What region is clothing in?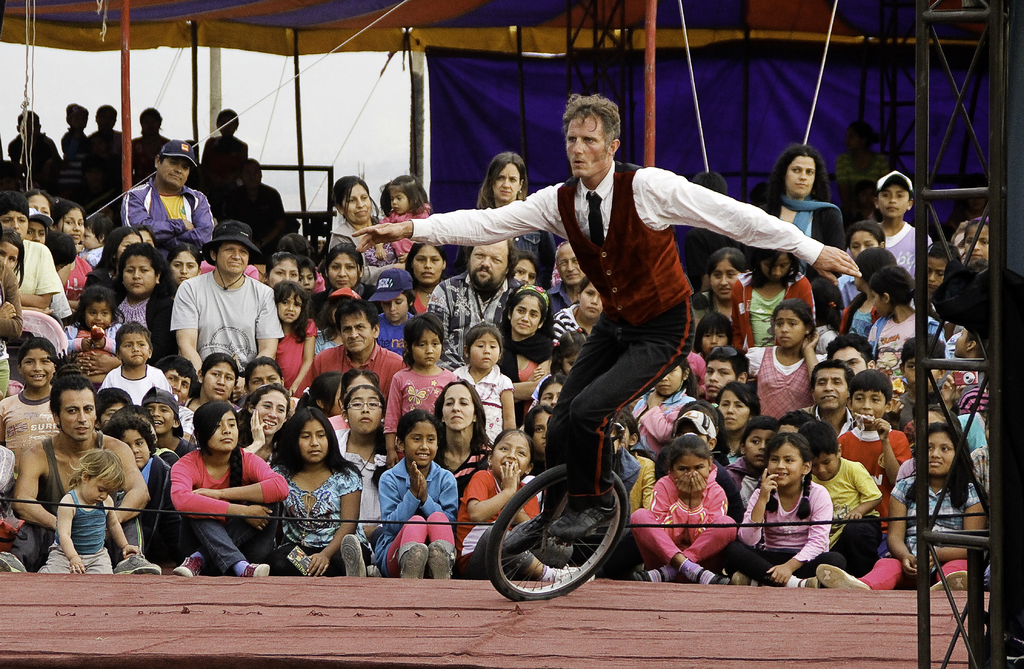
[309, 343, 406, 407].
